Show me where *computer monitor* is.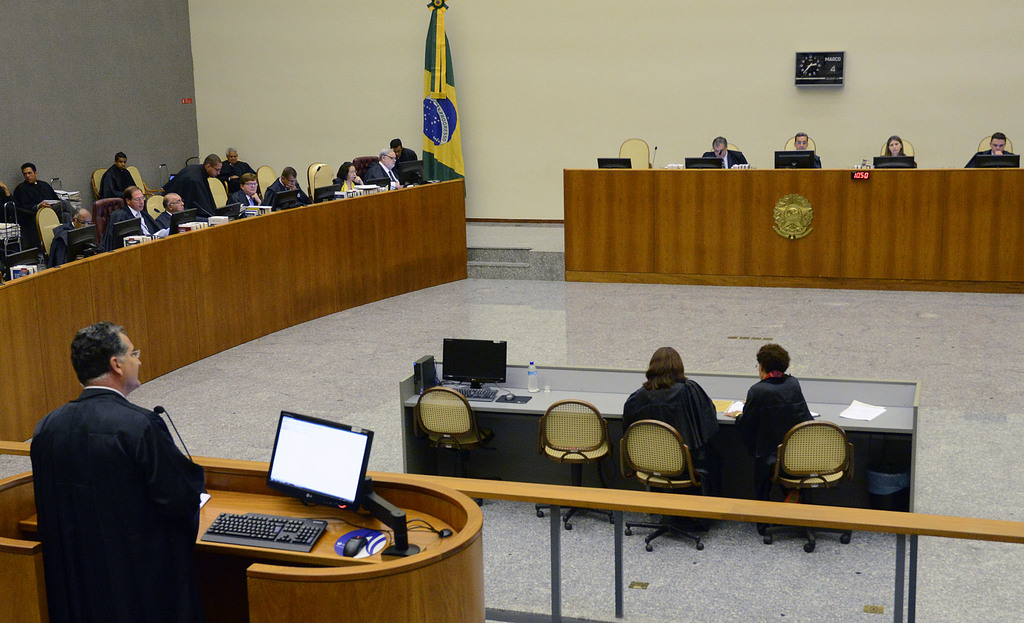
*computer monitor* is at <region>59, 225, 104, 267</region>.
